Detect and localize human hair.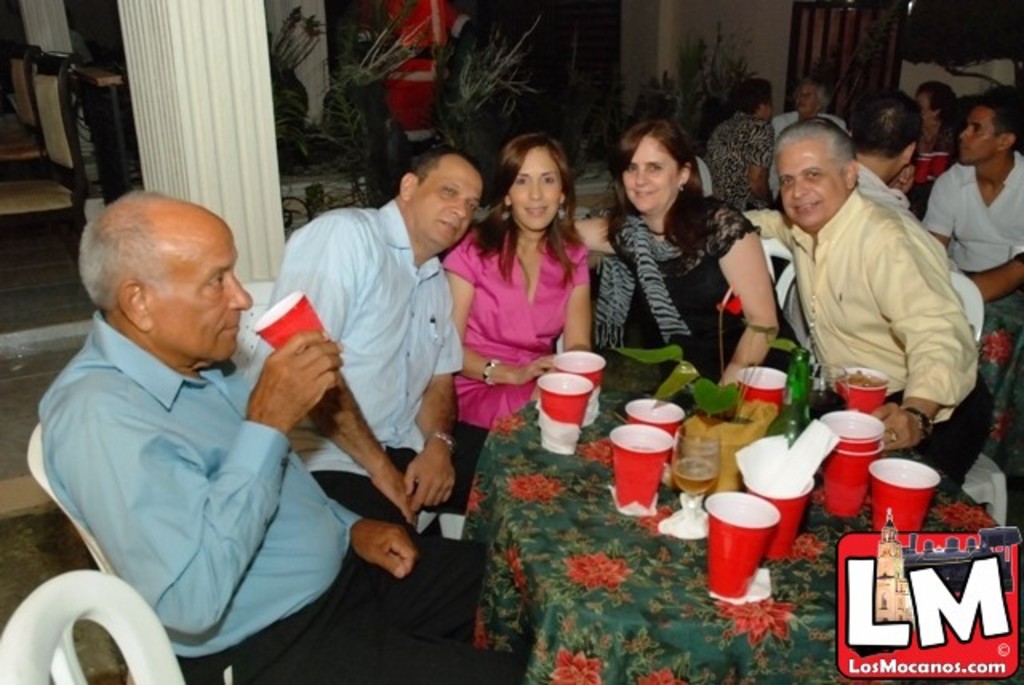
Localized at BBox(794, 80, 830, 109).
